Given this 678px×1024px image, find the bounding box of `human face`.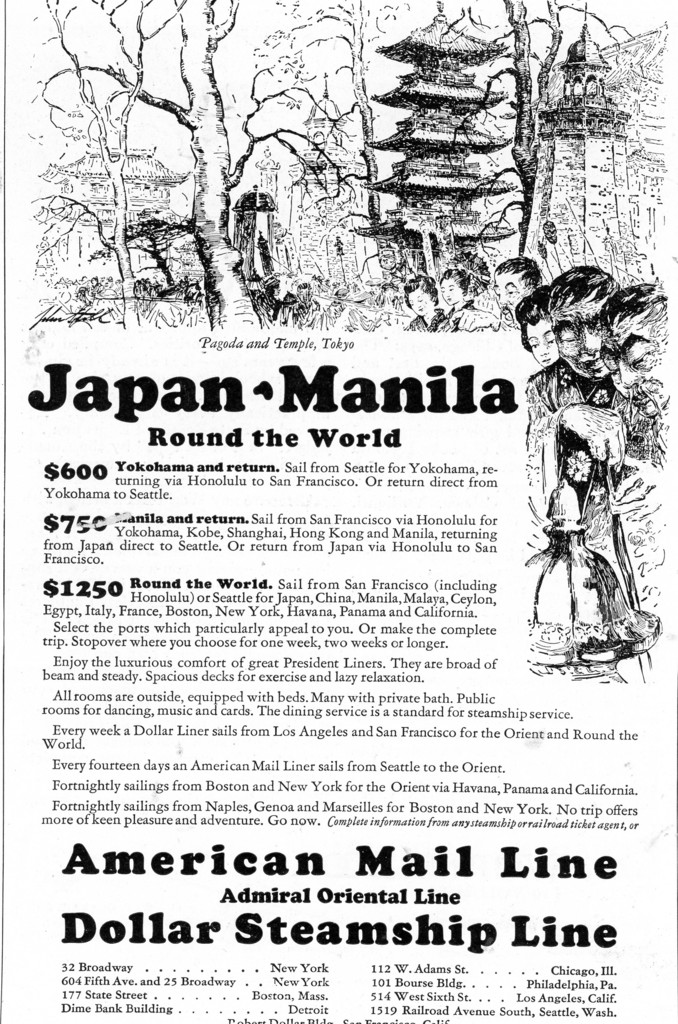
x1=606 y1=330 x2=671 y2=419.
